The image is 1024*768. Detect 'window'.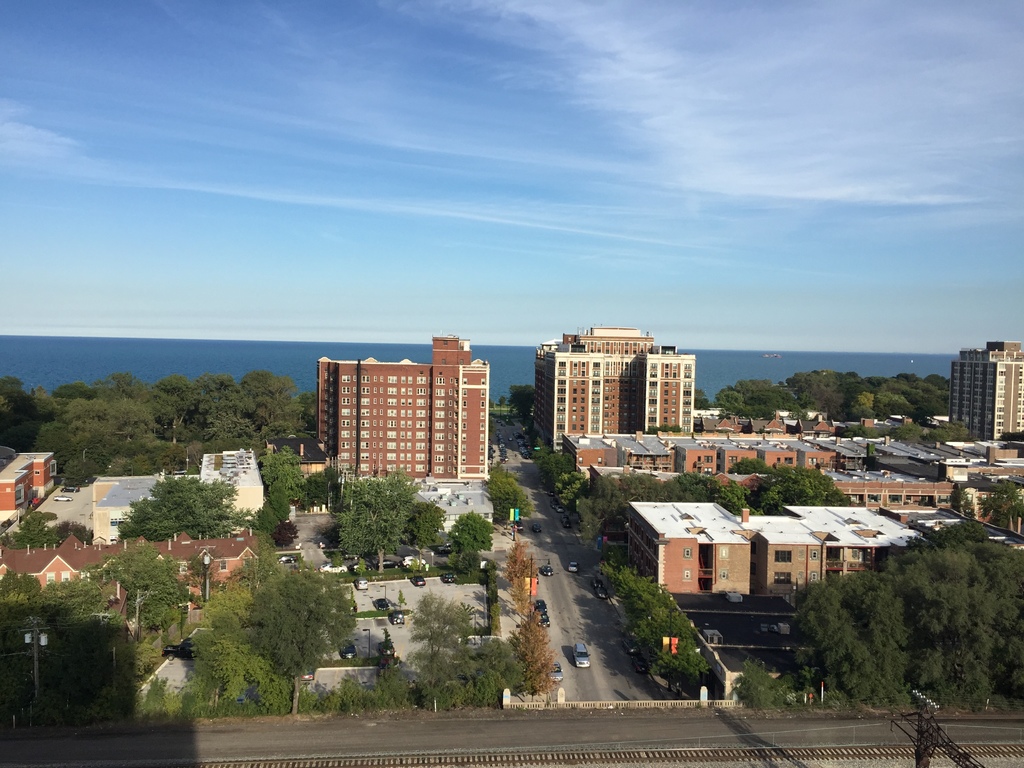
Detection: bbox=[703, 468, 710, 475].
